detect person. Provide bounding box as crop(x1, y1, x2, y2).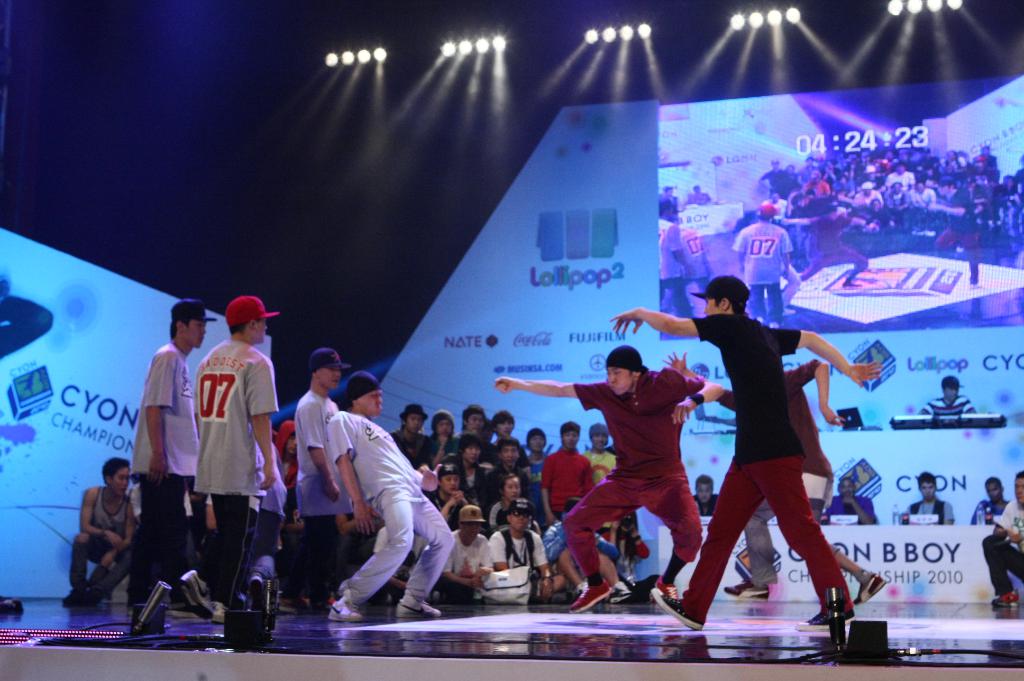
crop(609, 275, 883, 632).
